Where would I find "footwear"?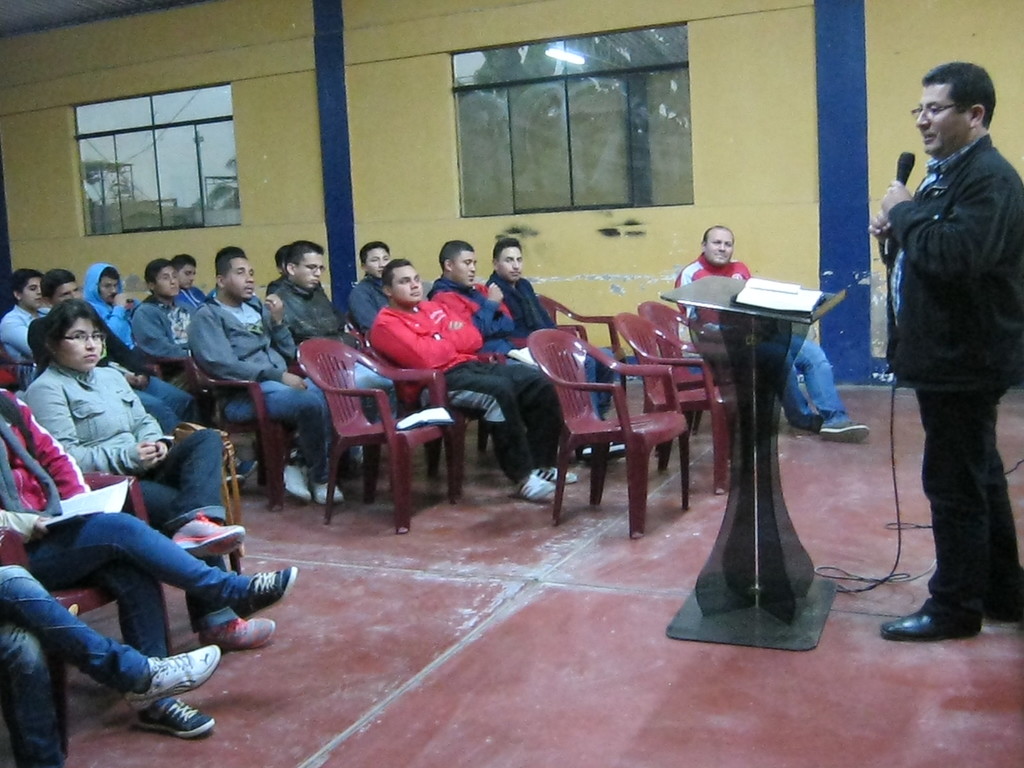
At crop(126, 646, 221, 708).
